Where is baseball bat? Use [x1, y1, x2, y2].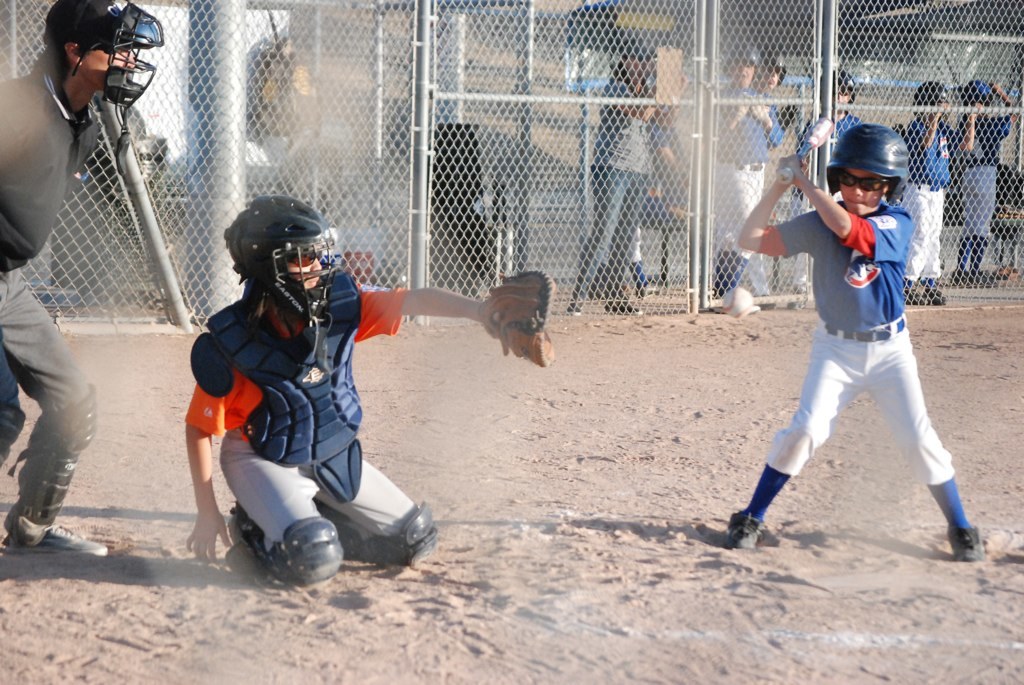
[769, 116, 833, 188].
